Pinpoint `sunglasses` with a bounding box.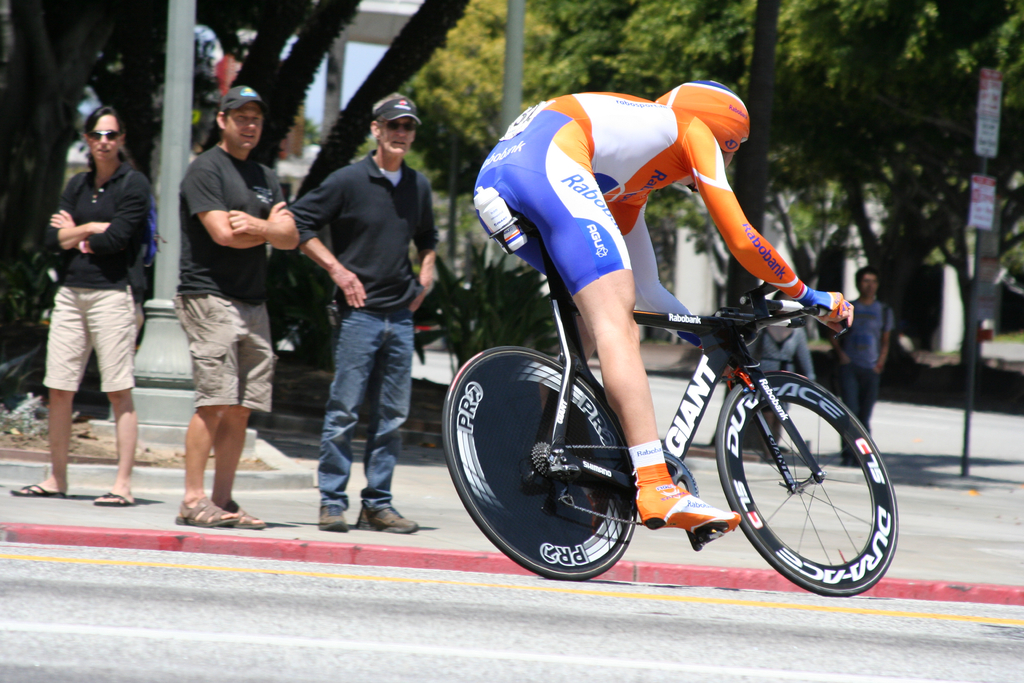
box(380, 122, 419, 131).
